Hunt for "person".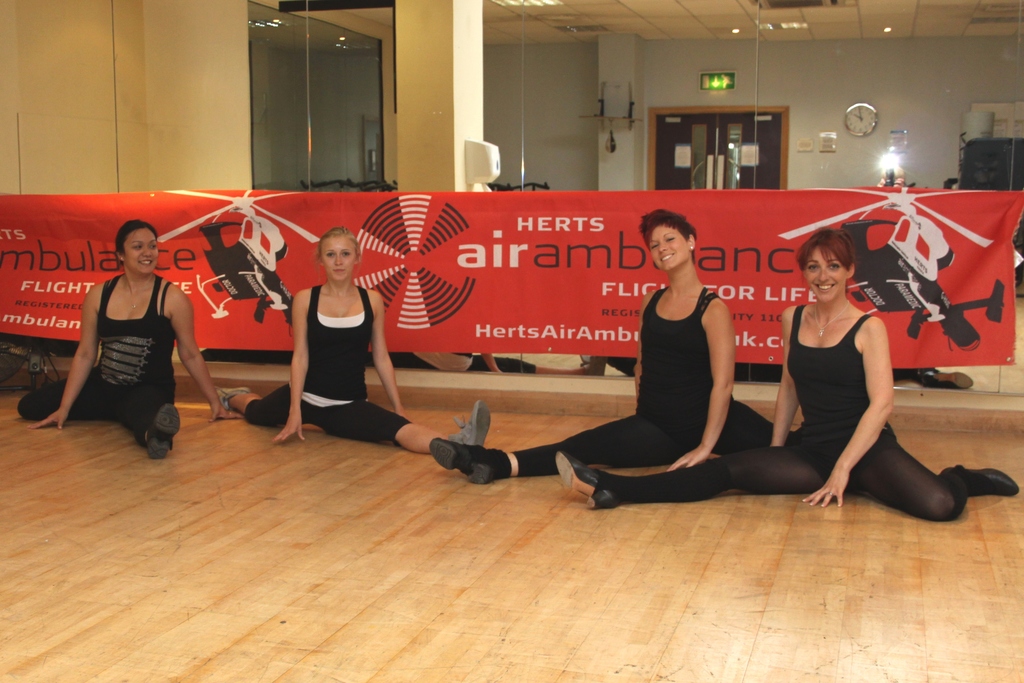
Hunted down at detection(554, 225, 1023, 529).
